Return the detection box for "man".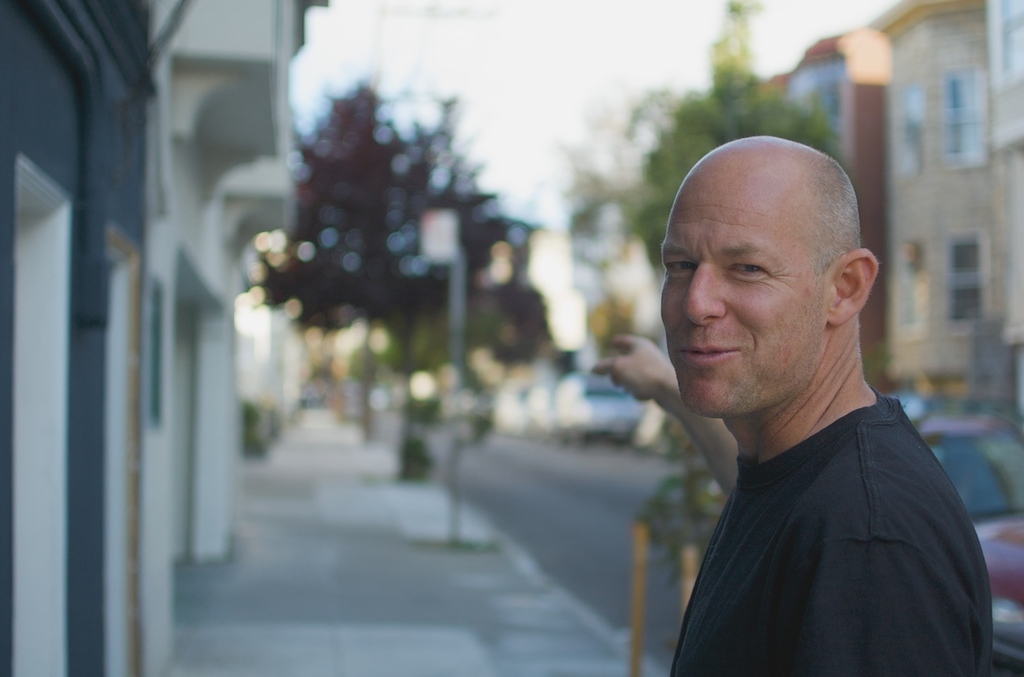
(x1=646, y1=172, x2=1023, y2=676).
